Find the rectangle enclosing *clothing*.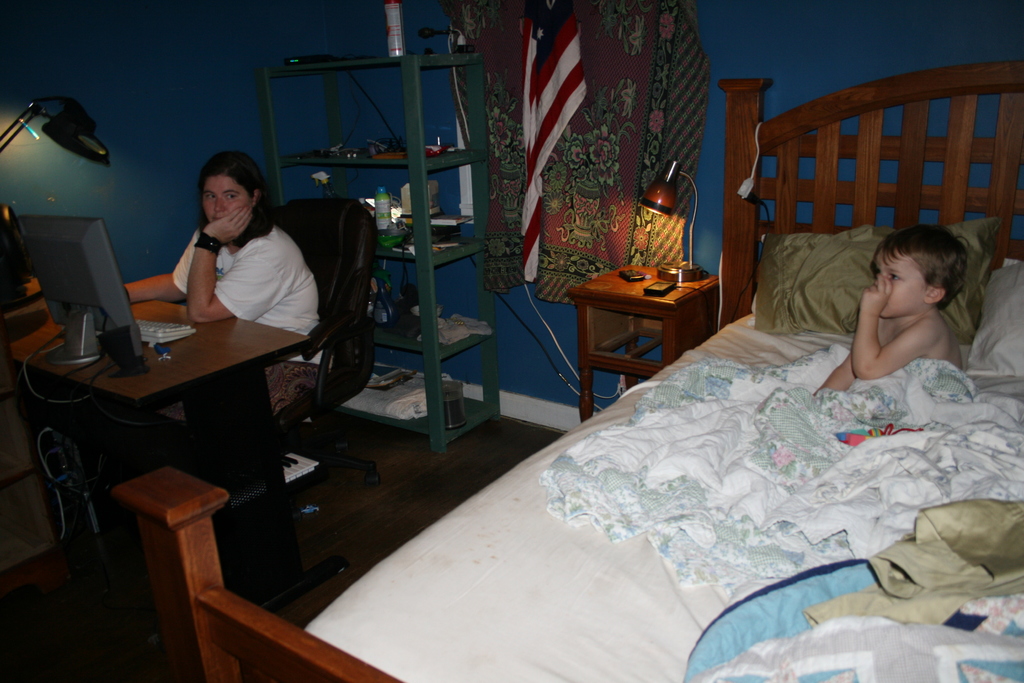
{"x1": 545, "y1": 336, "x2": 1023, "y2": 608}.
